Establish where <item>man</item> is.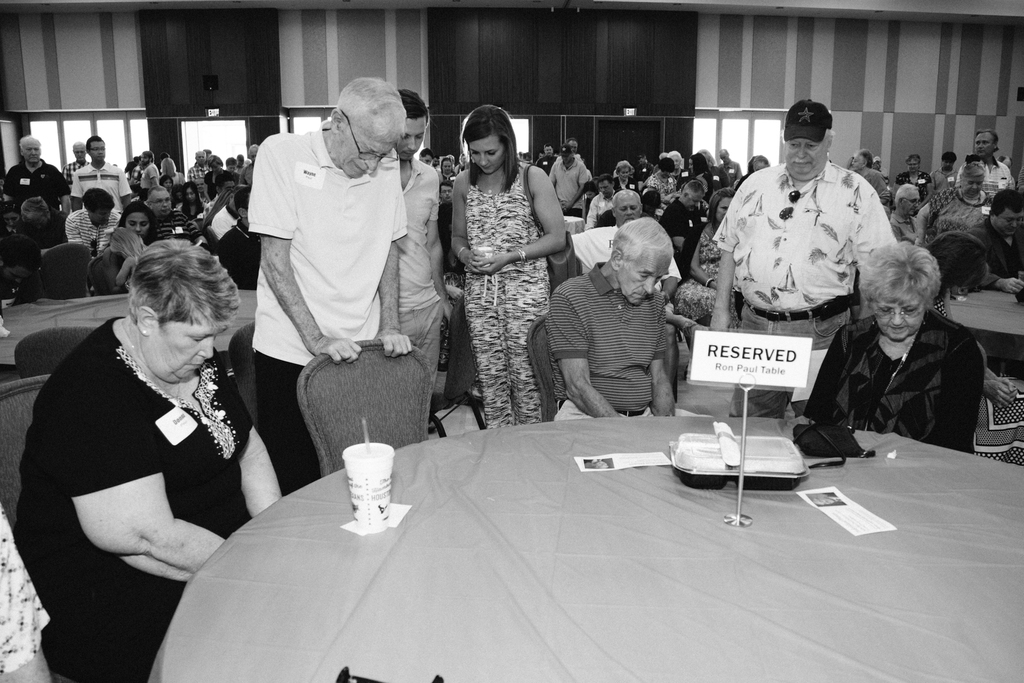
Established at [68,131,135,215].
